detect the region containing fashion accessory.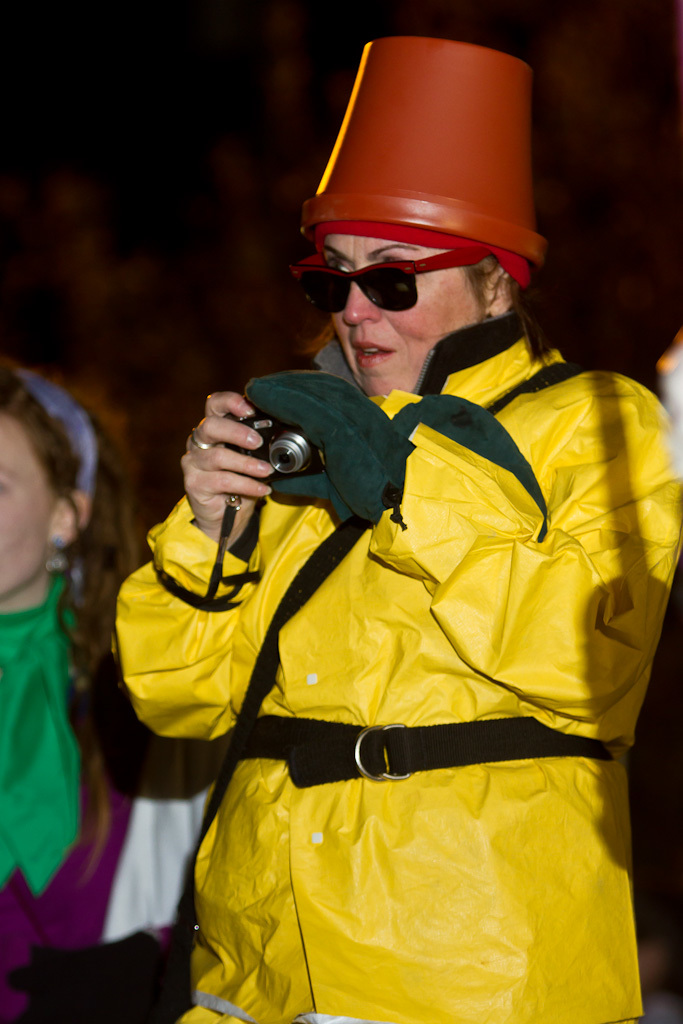
bbox=(241, 370, 424, 523).
